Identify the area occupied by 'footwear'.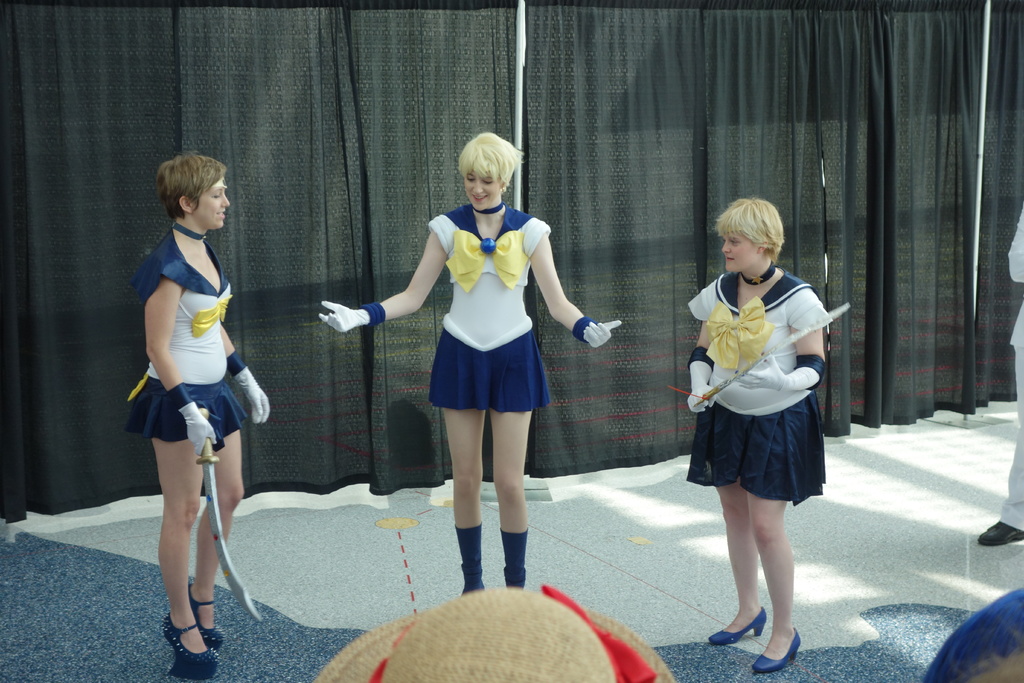
Area: l=499, t=528, r=528, b=586.
